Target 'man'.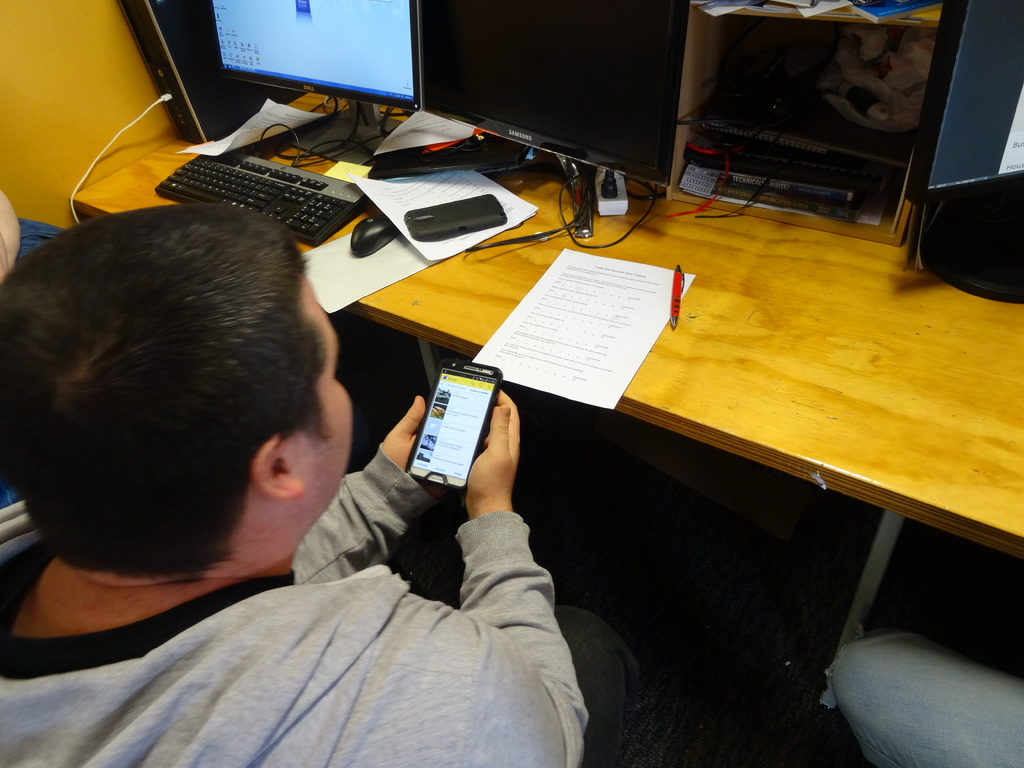
Target region: Rect(0, 205, 588, 767).
